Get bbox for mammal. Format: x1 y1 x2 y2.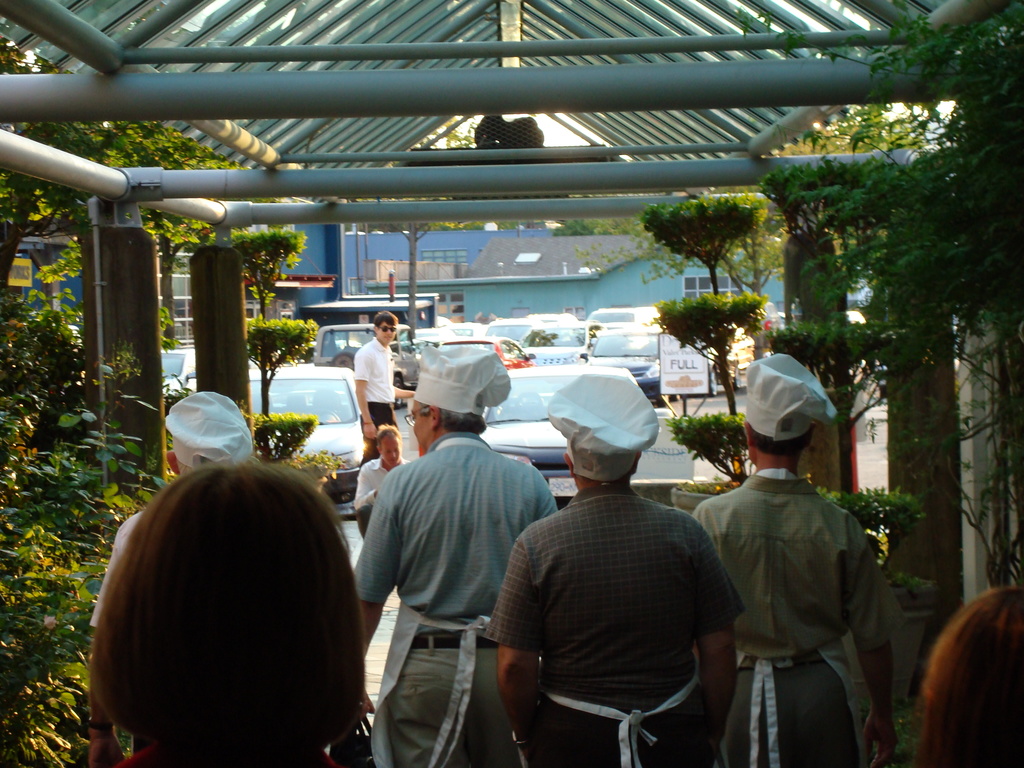
351 341 564 767.
